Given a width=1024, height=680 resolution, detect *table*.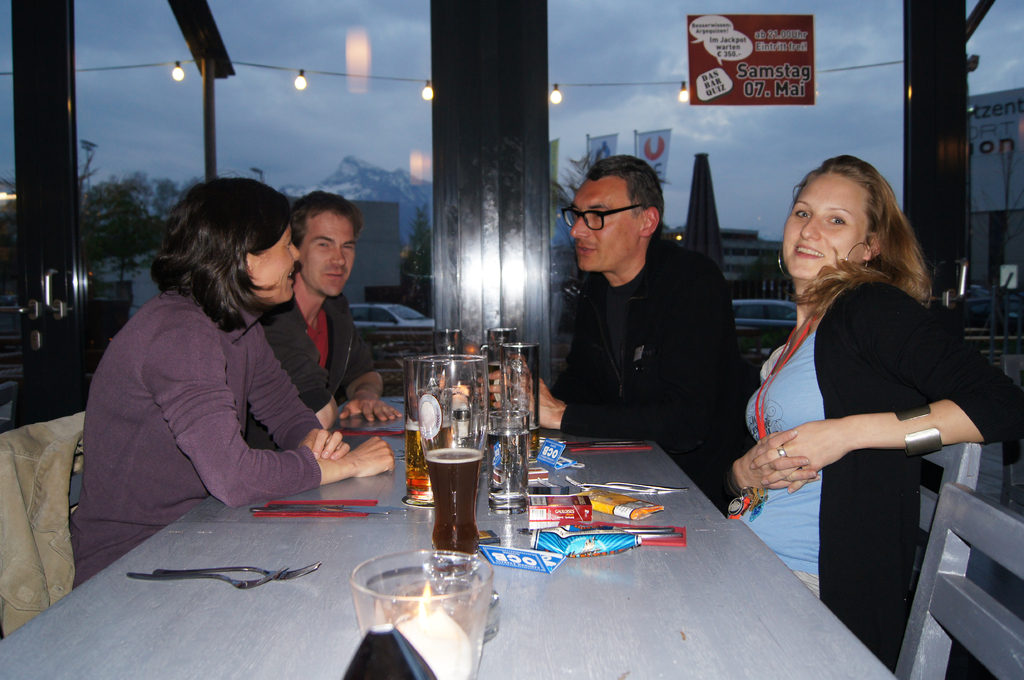
(39,455,807,669).
